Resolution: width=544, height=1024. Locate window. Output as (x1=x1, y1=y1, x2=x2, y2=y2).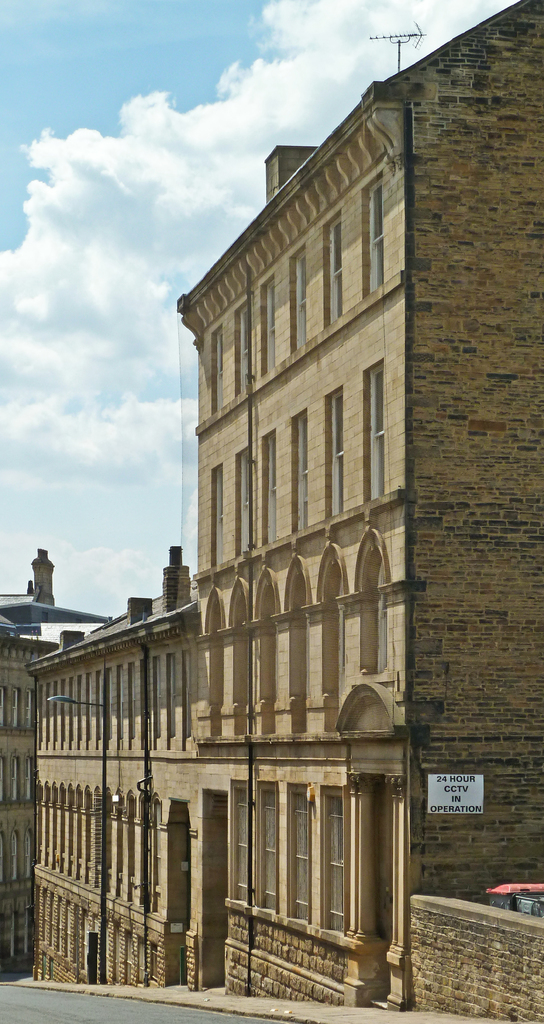
(x1=324, y1=216, x2=346, y2=328).
